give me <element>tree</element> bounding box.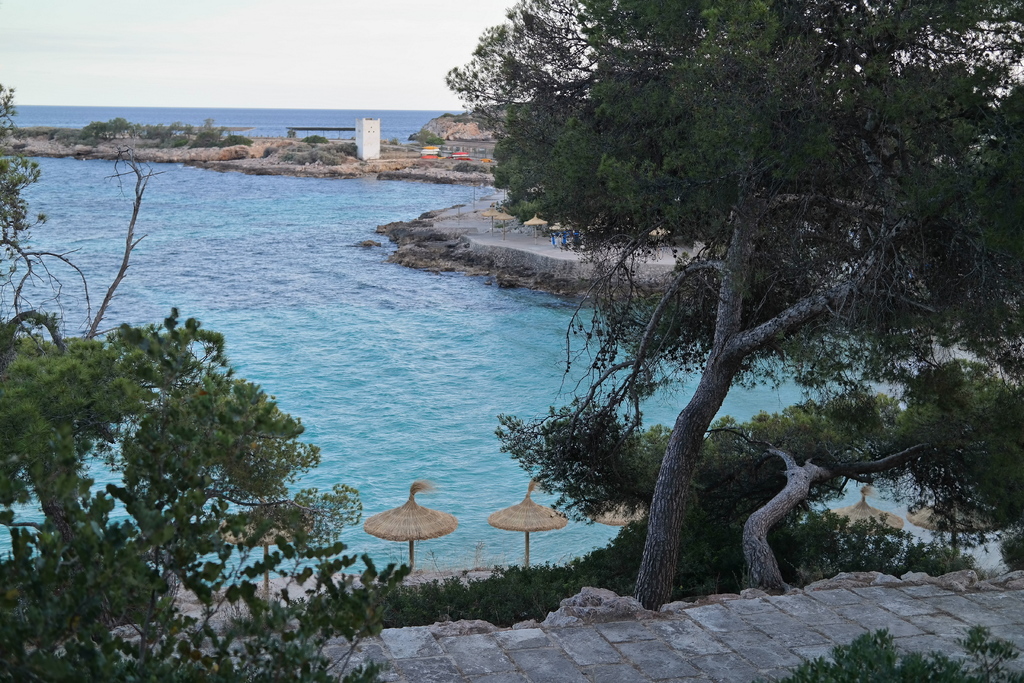
210/429/370/584.
